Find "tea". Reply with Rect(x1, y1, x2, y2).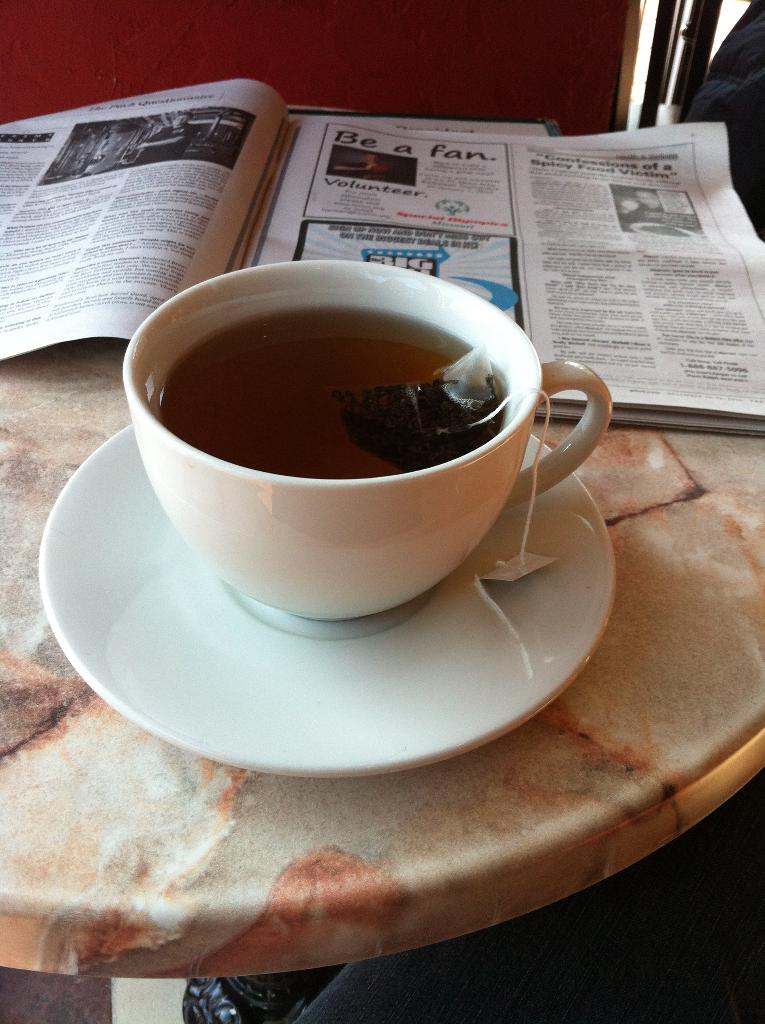
Rect(163, 305, 518, 474).
